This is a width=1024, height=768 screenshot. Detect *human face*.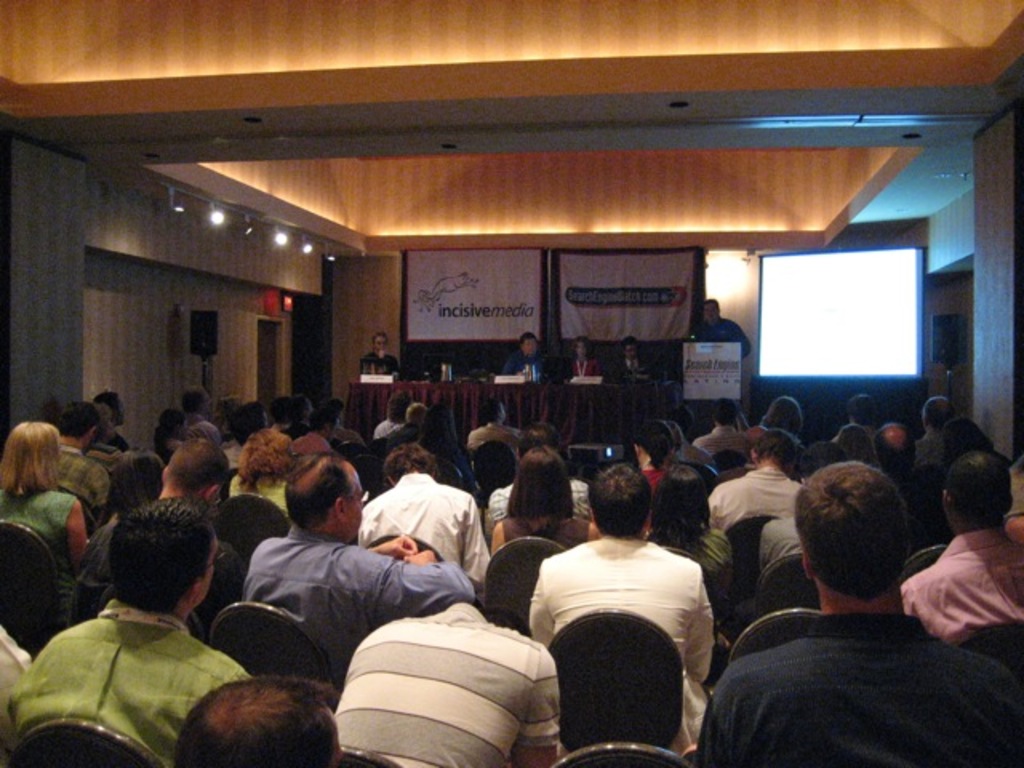
crop(326, 418, 341, 440).
